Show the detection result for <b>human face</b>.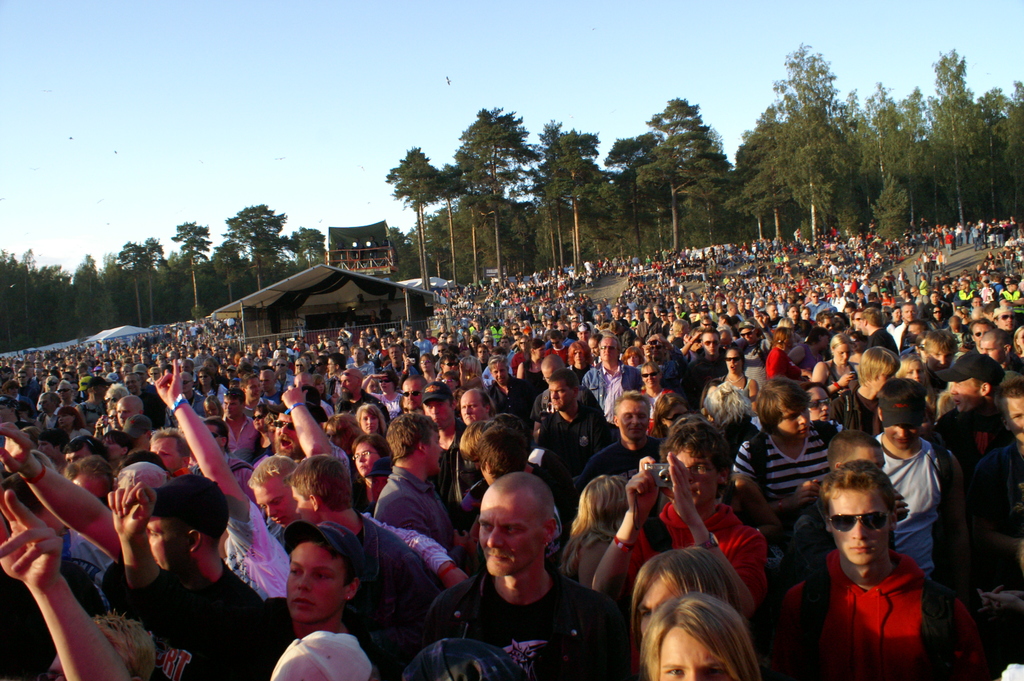
l=442, t=355, r=455, b=370.
